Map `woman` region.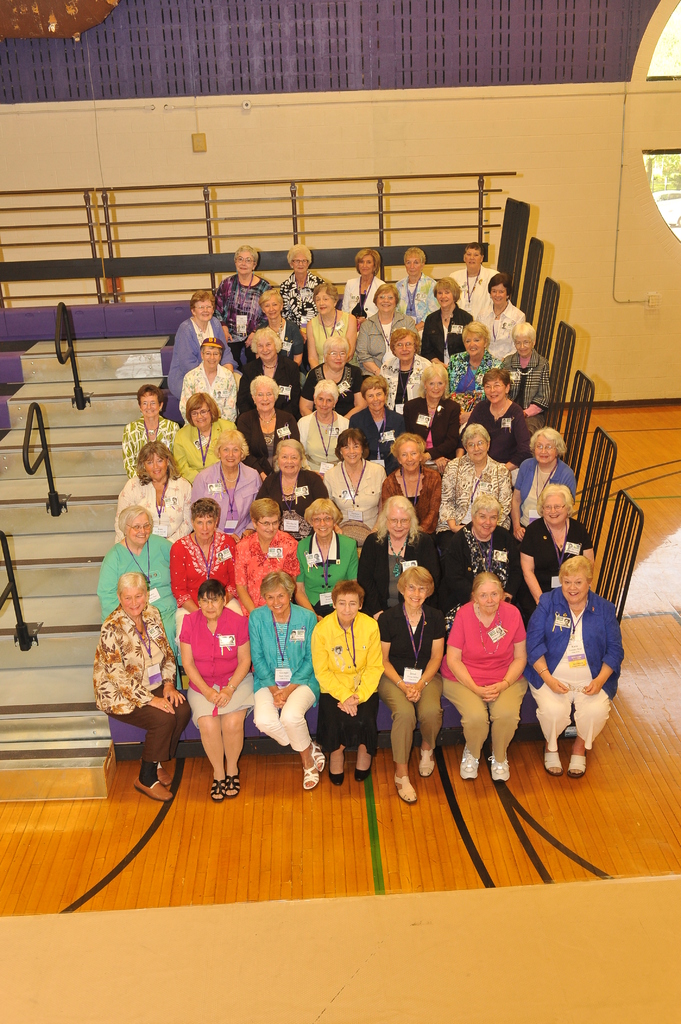
Mapped to Rect(440, 320, 501, 432).
